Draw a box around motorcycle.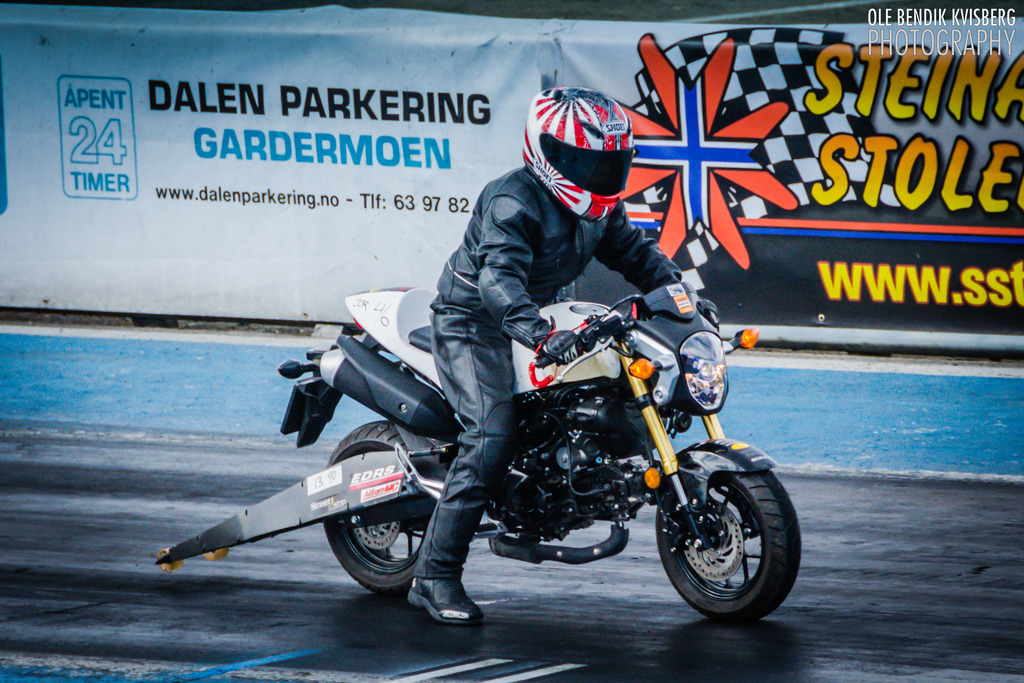
[x1=182, y1=282, x2=776, y2=621].
